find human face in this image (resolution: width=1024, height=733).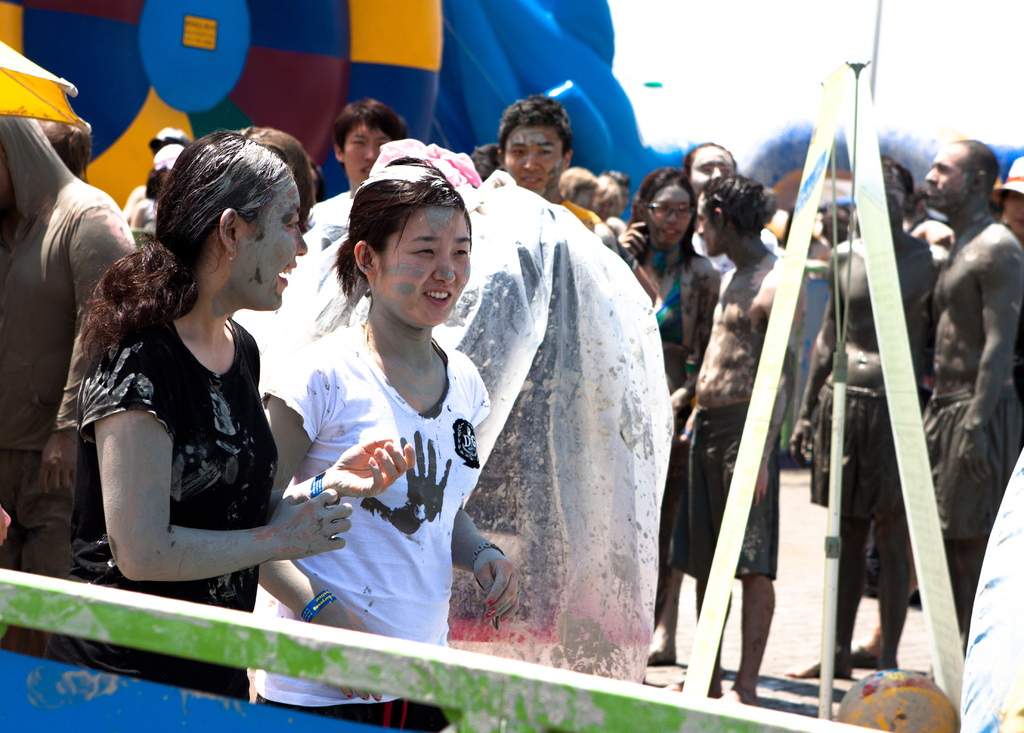
select_region(698, 190, 719, 260).
